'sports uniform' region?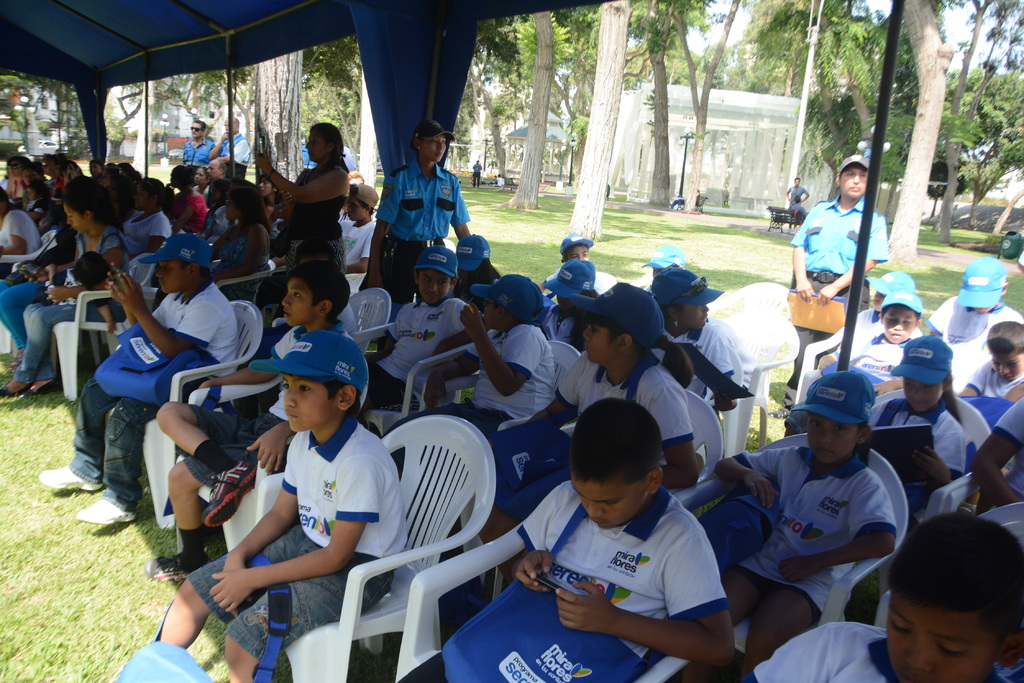
<box>513,356,698,518</box>
